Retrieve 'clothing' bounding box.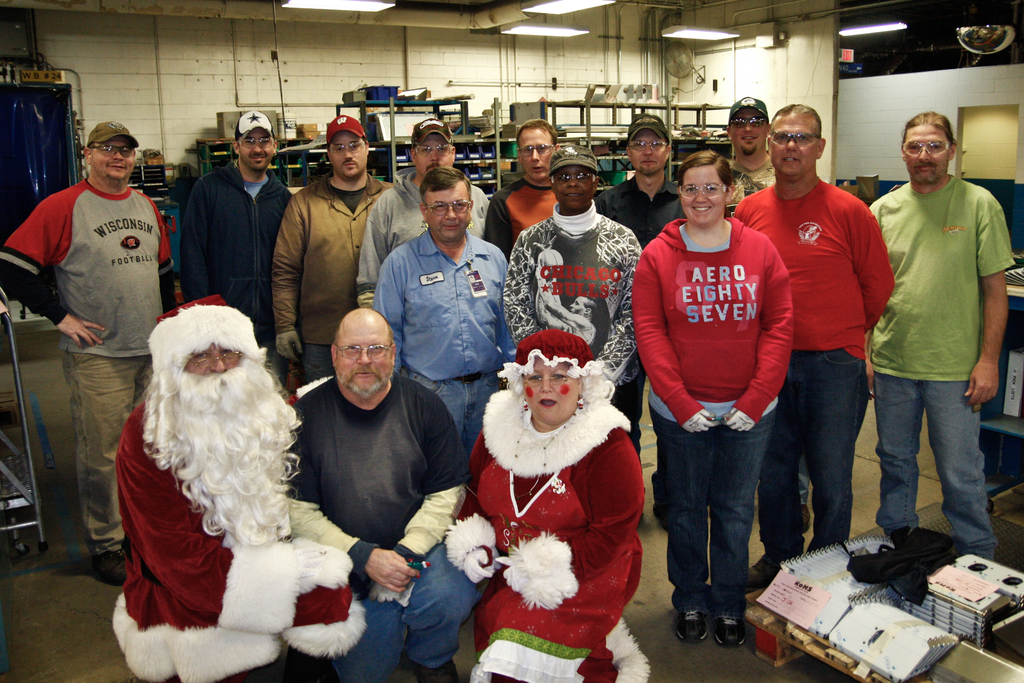
Bounding box: (177, 165, 296, 379).
